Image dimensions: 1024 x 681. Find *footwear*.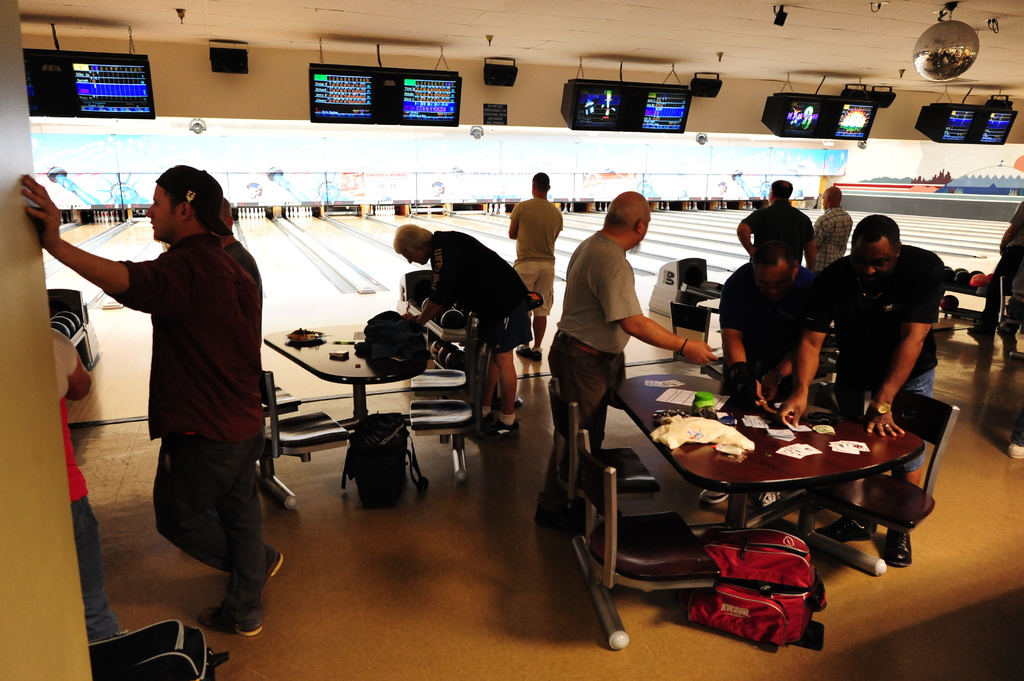
[x1=468, y1=413, x2=491, y2=427].
